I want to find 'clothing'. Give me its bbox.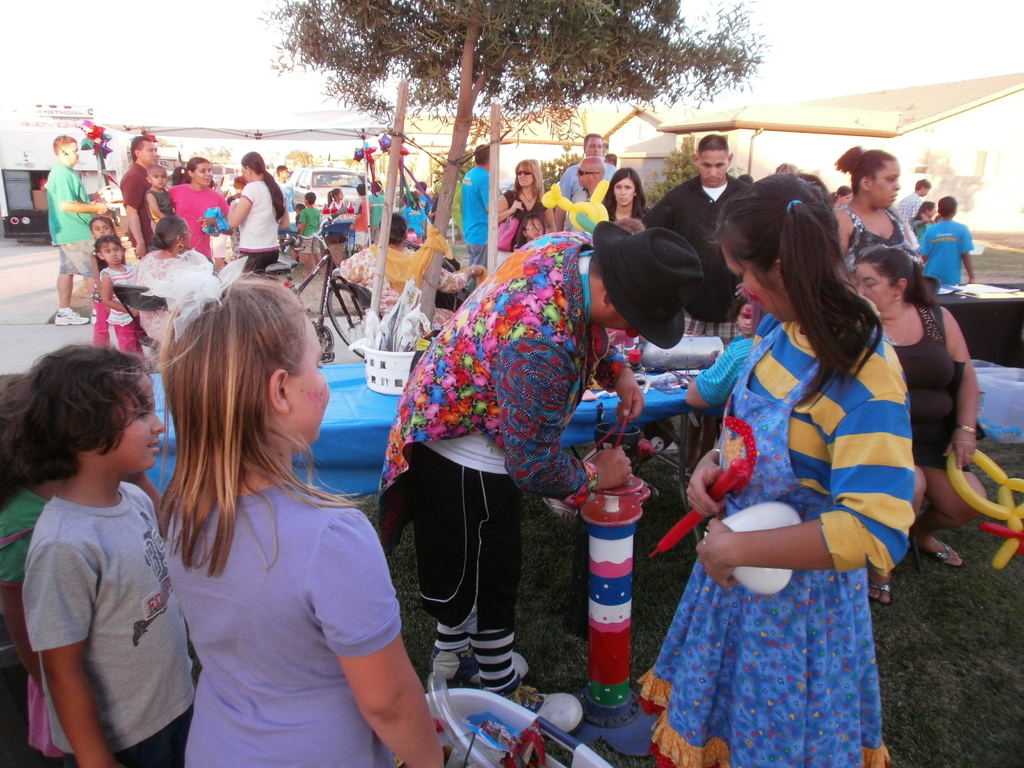
l=916, t=213, r=980, b=287.
